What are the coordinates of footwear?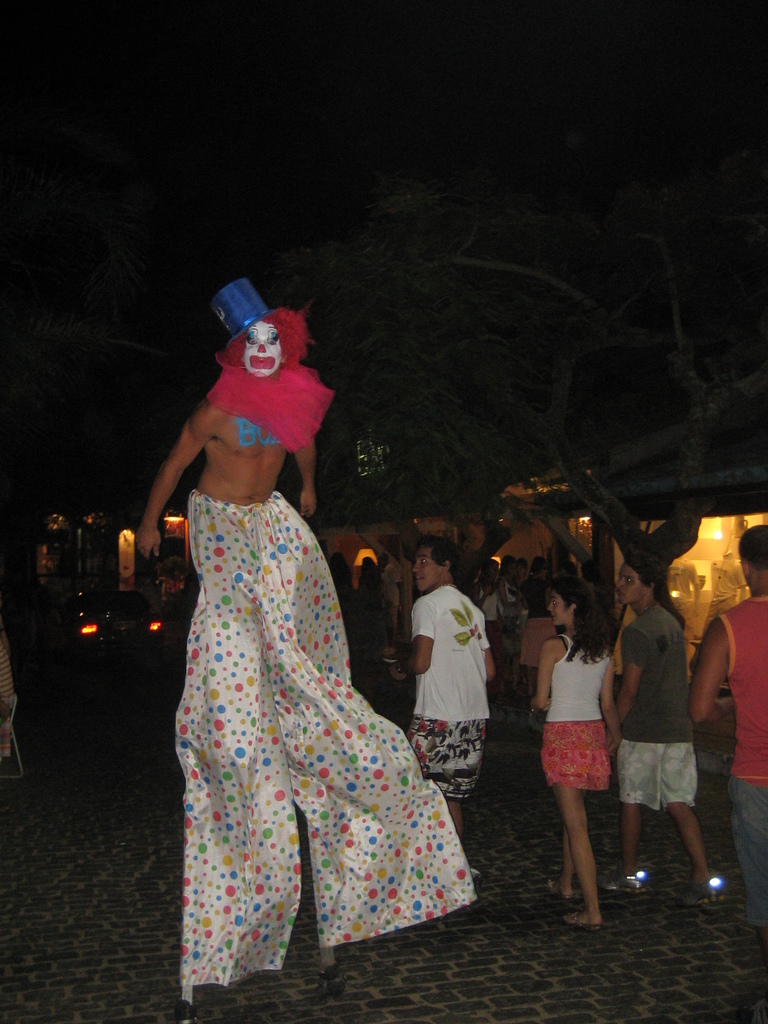
l=176, t=1001, r=195, b=1023.
